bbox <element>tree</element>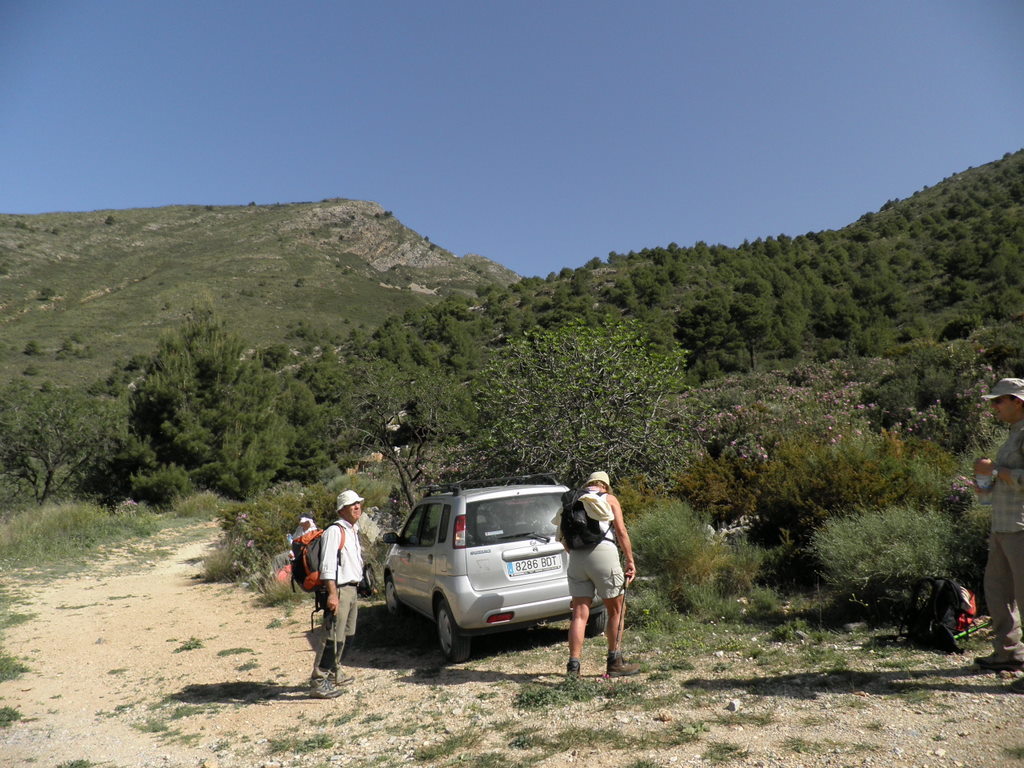
select_region(105, 214, 114, 227)
